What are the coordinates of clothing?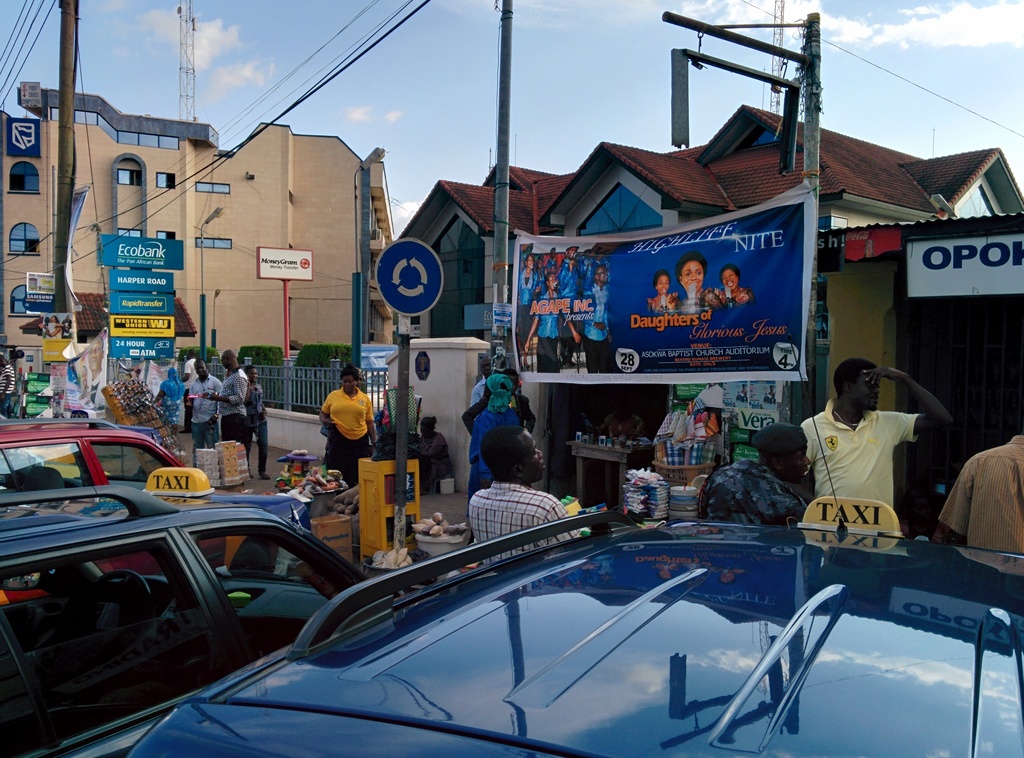
BBox(806, 392, 924, 529).
